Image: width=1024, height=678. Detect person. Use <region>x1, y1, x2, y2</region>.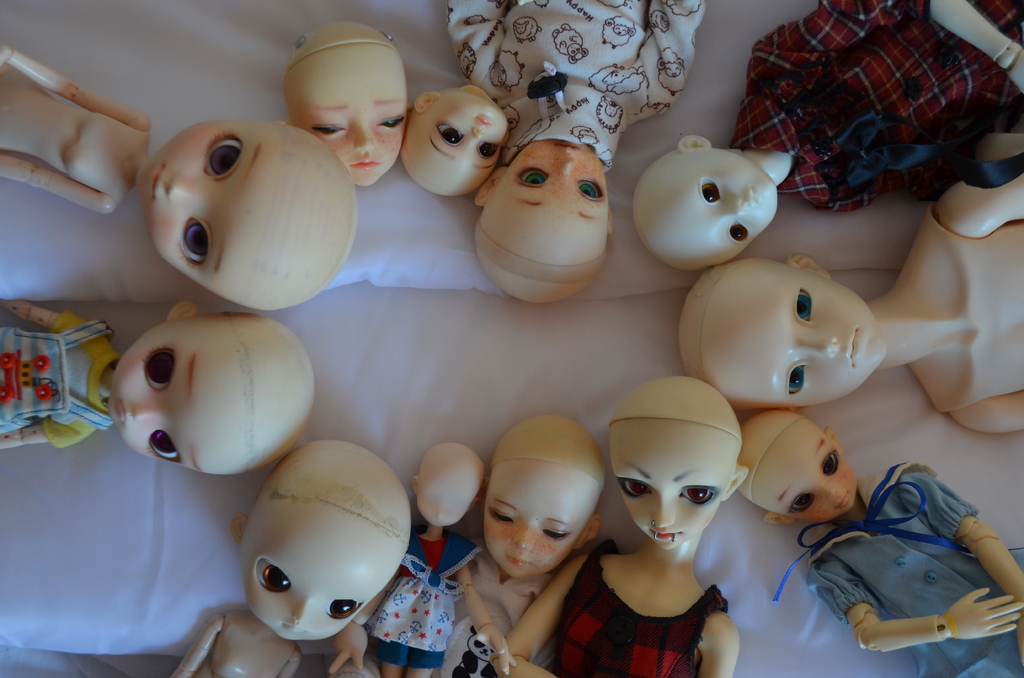
<region>285, 25, 414, 191</region>.
